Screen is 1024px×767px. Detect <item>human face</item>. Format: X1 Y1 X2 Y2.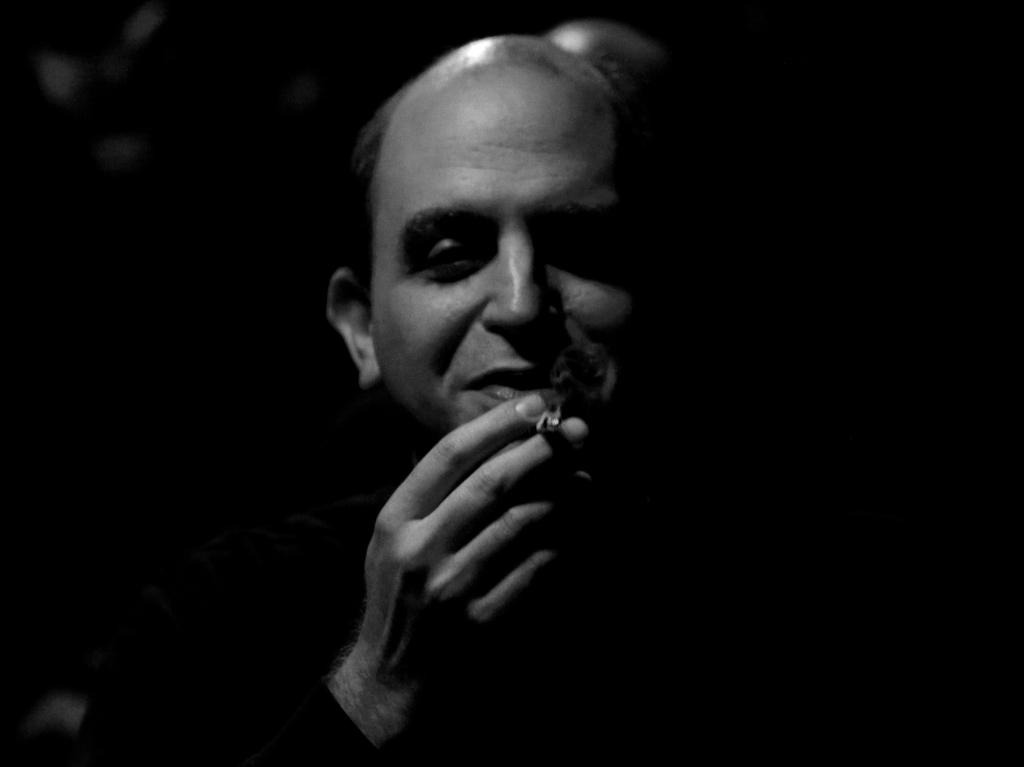
362 63 668 529.
